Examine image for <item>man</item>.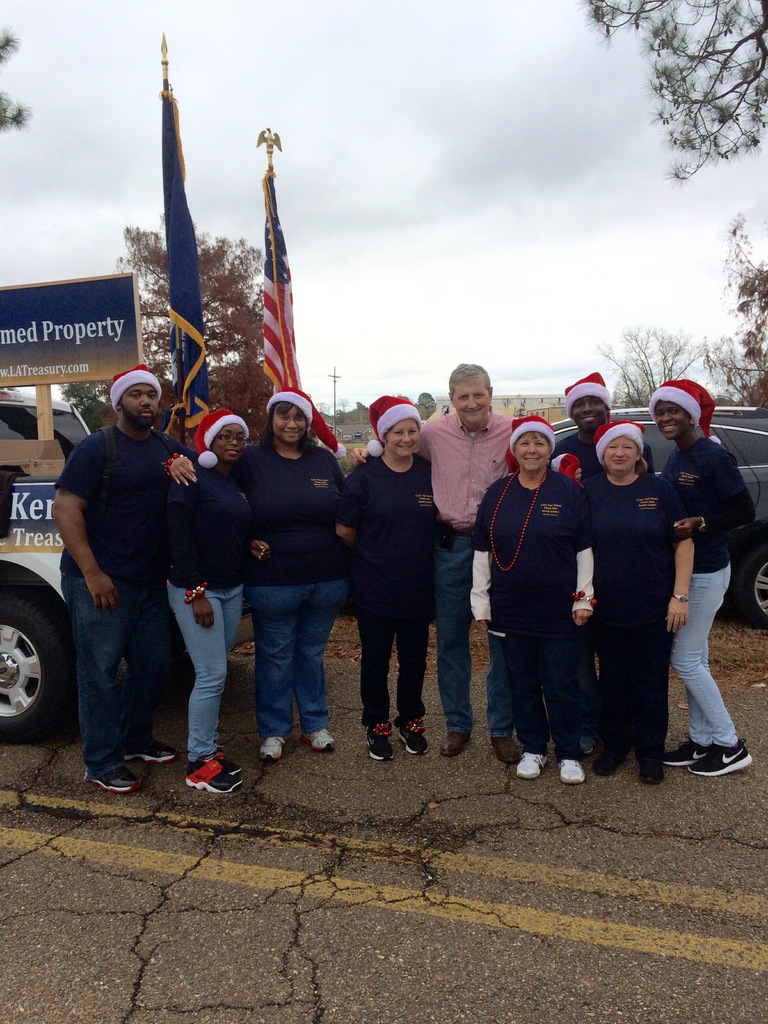
Examination result: {"x1": 347, "y1": 361, "x2": 520, "y2": 764}.
